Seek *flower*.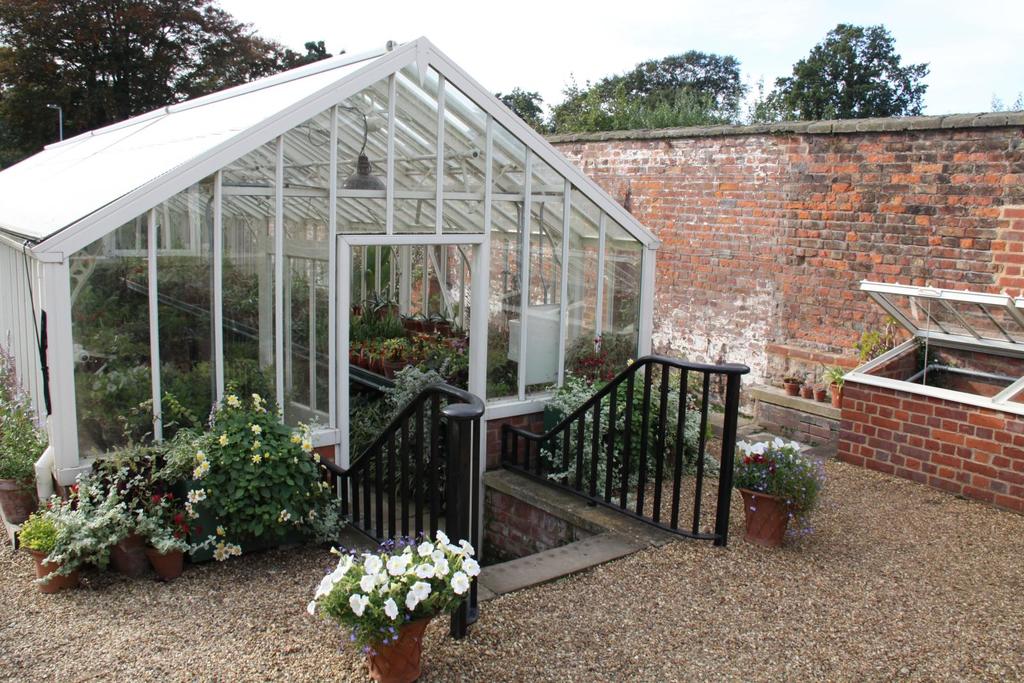
253,453,267,463.
